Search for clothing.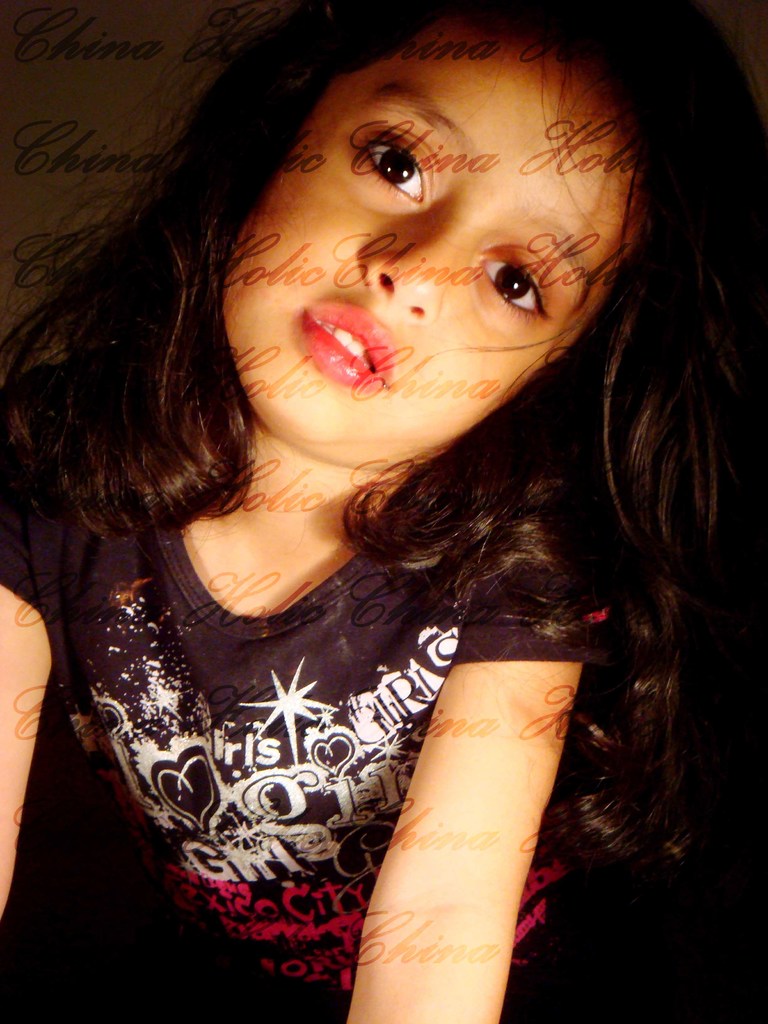
Found at bbox=[26, 470, 537, 973].
